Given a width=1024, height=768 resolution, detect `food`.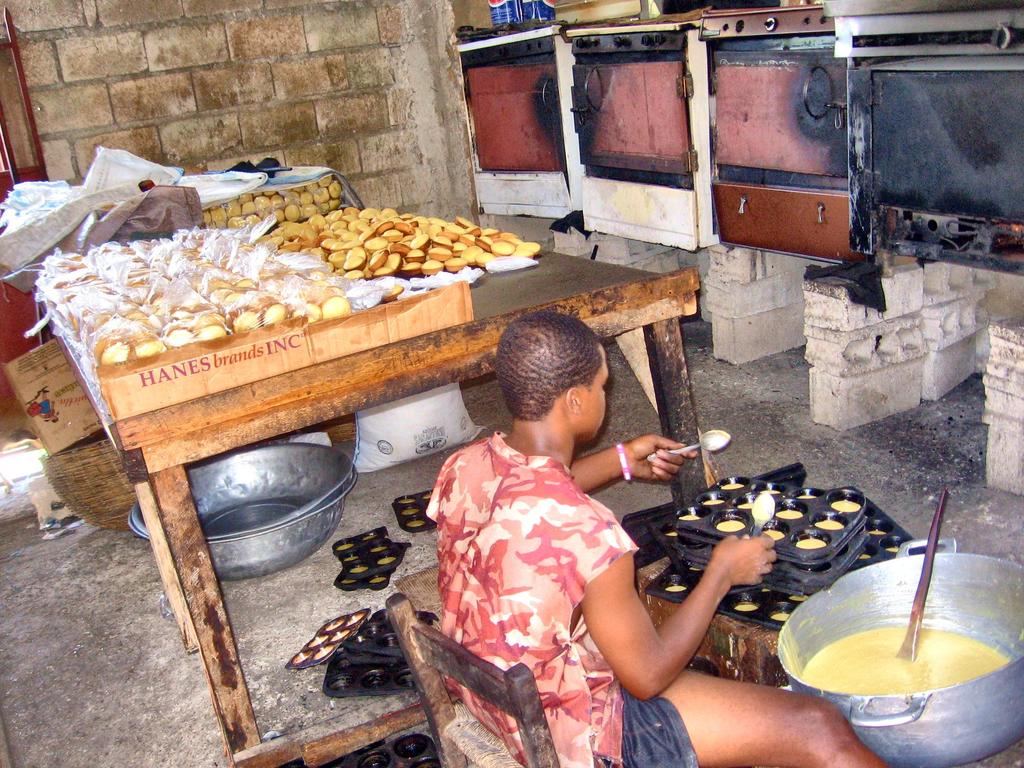
Rect(351, 564, 368, 575).
